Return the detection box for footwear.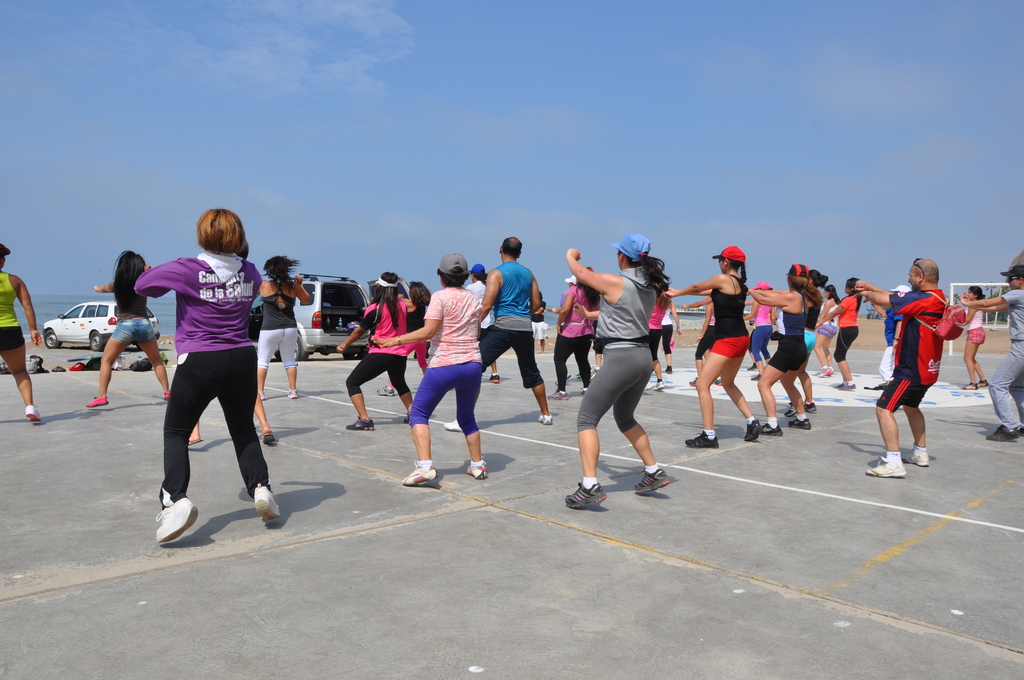
442:418:460:430.
